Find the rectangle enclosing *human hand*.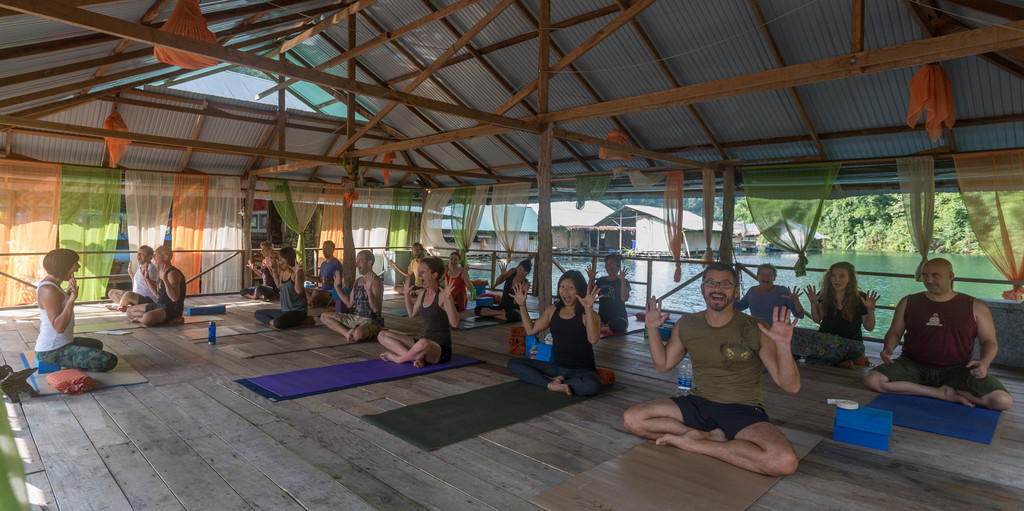
BBox(858, 288, 881, 310).
